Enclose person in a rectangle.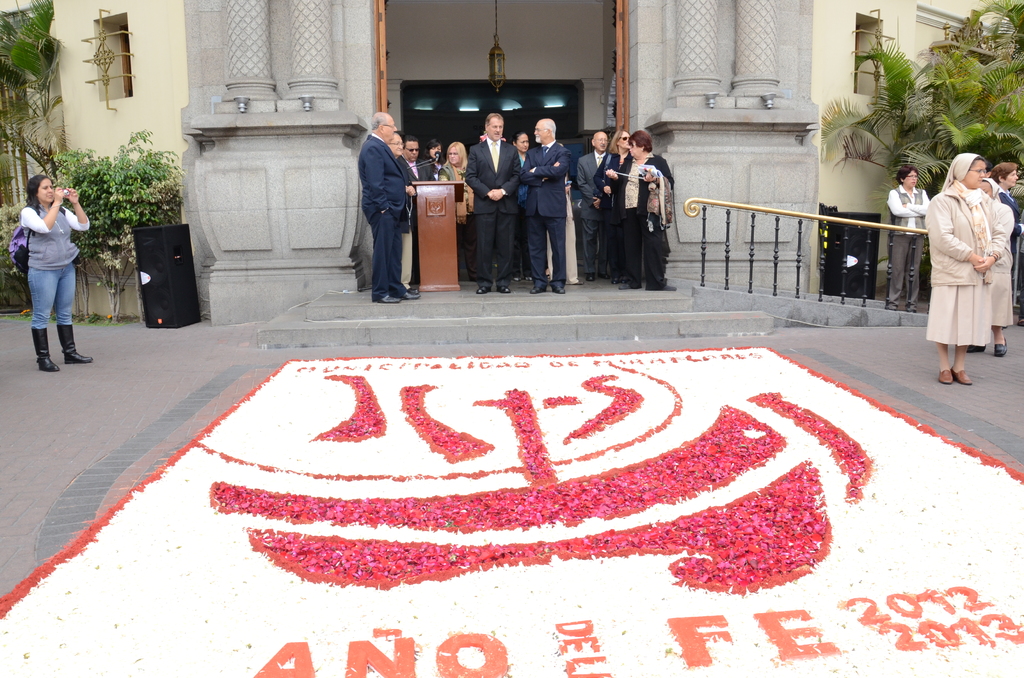
[x1=20, y1=168, x2=94, y2=369].
